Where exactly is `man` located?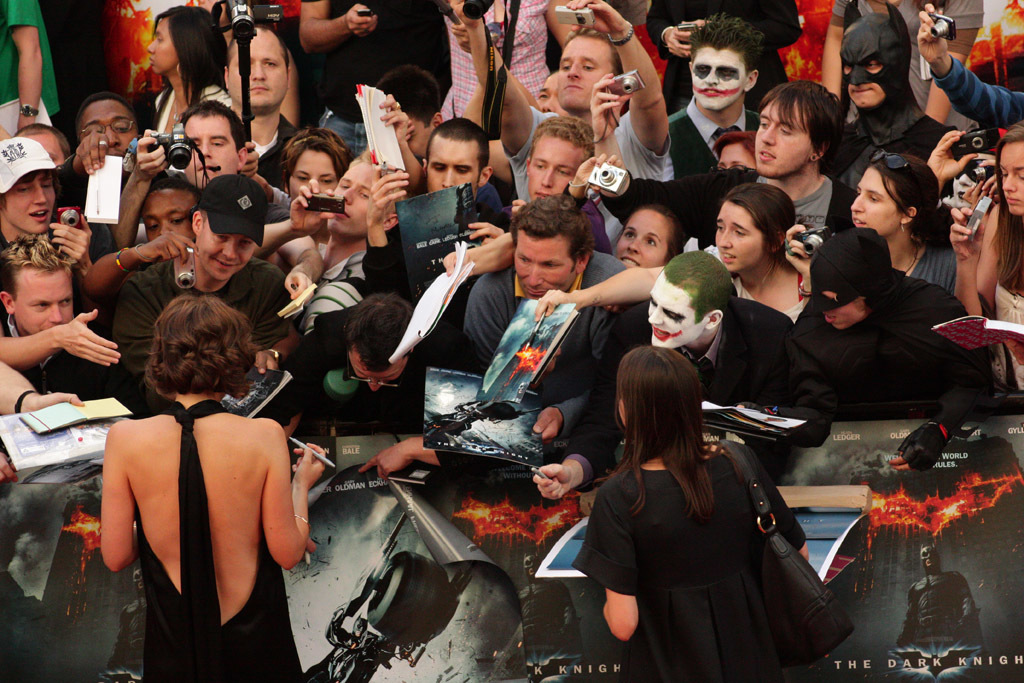
Its bounding box is box(462, 191, 627, 363).
